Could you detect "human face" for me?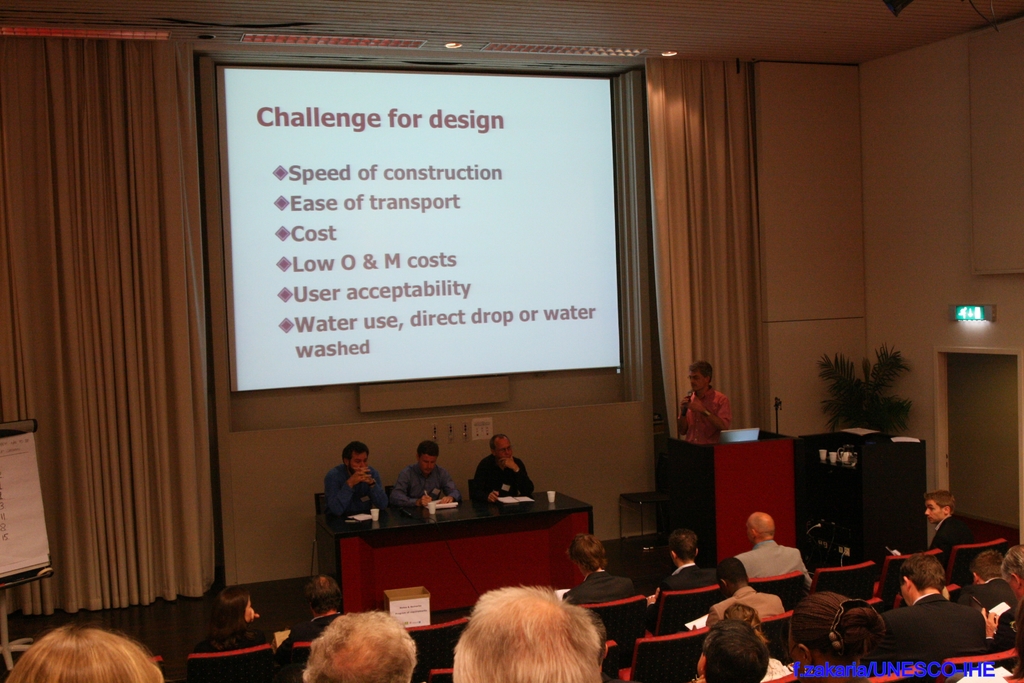
Detection result: 349 451 369 472.
